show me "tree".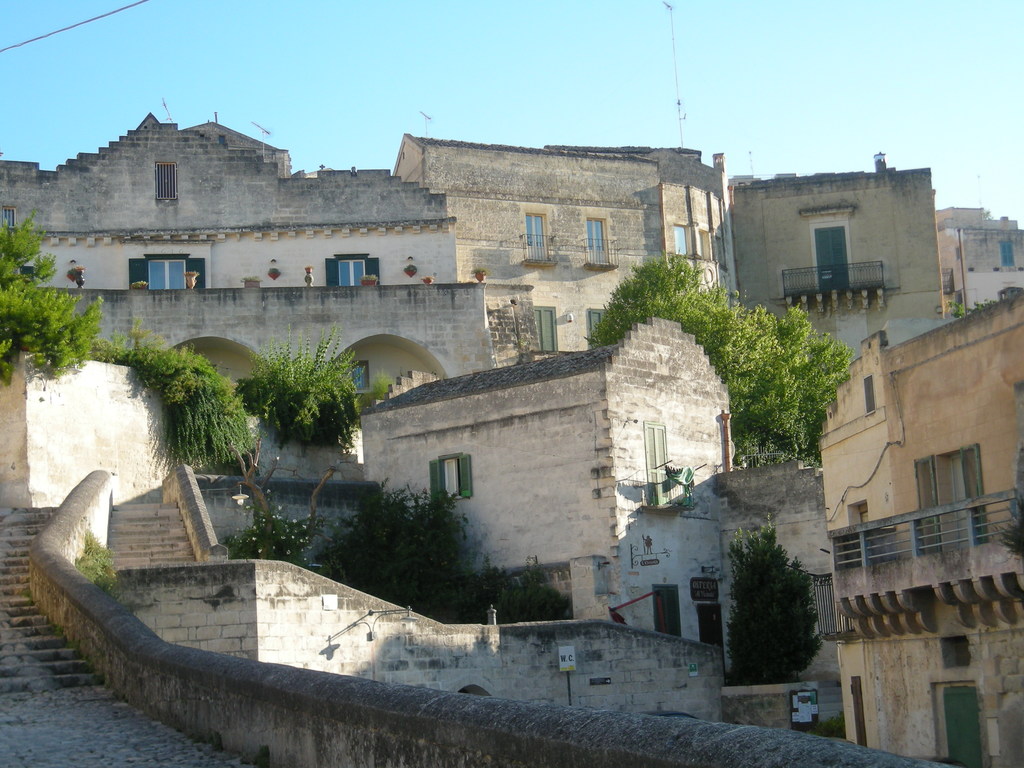
"tree" is here: x1=719 y1=518 x2=833 y2=697.
